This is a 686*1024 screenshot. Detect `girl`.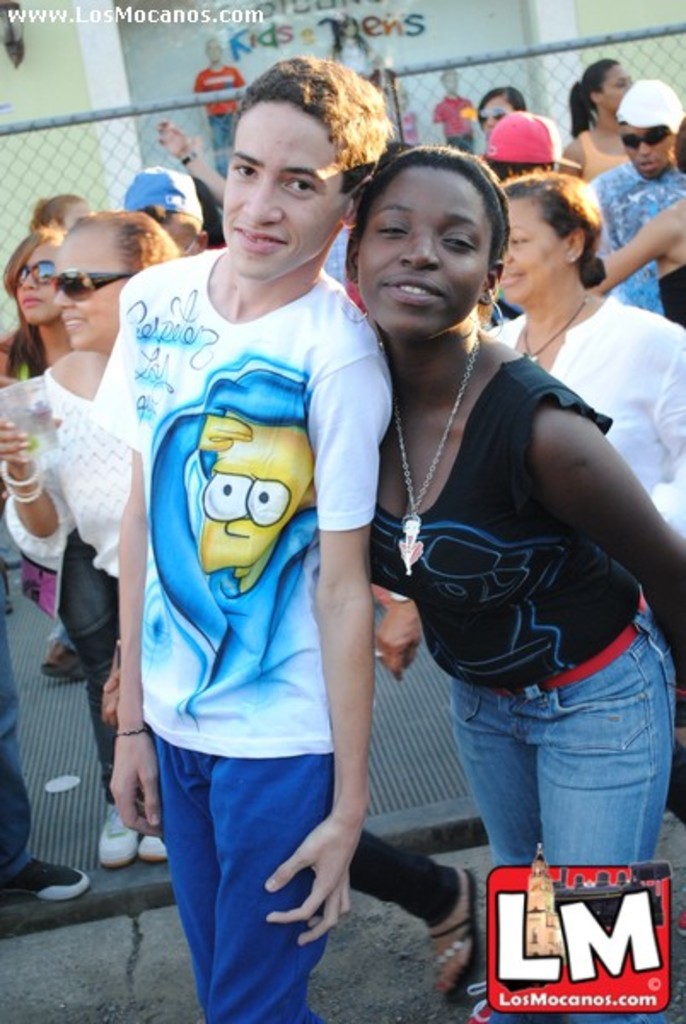
x1=343 y1=143 x2=684 y2=1022.
